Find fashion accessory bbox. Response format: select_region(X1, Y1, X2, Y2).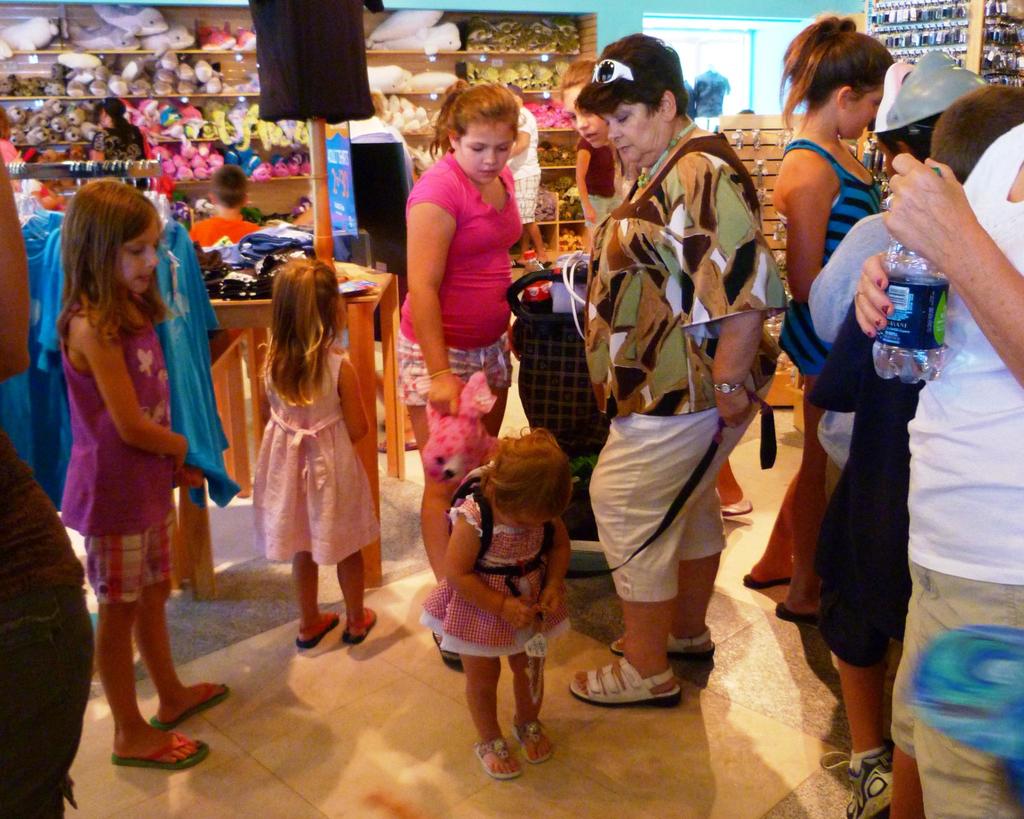
select_region(507, 719, 555, 763).
